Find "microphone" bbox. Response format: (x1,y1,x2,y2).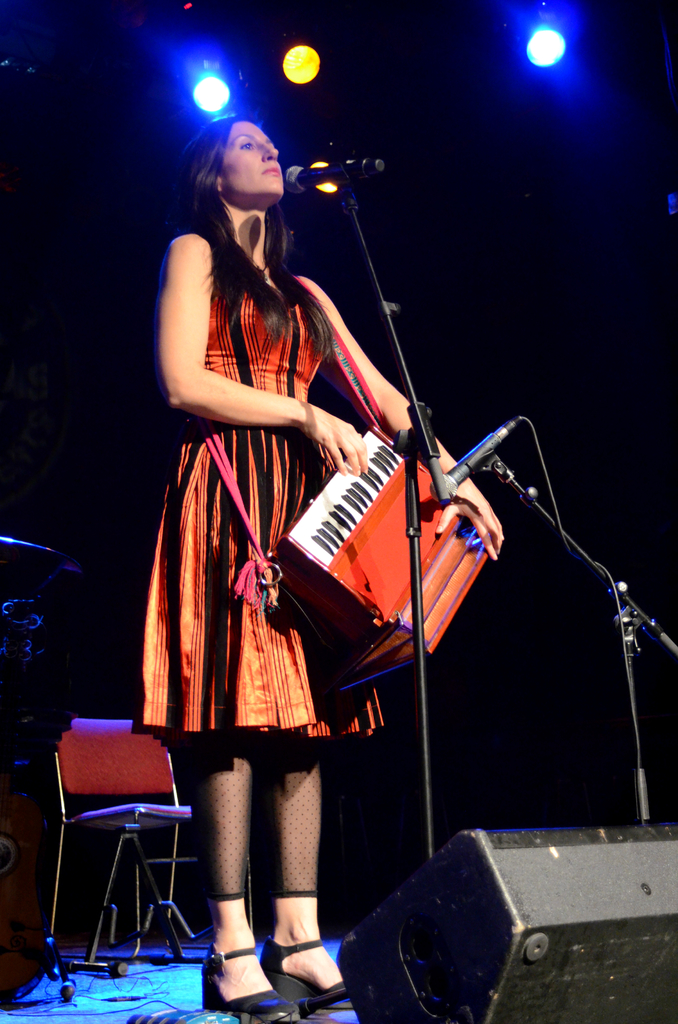
(0,532,60,559).
